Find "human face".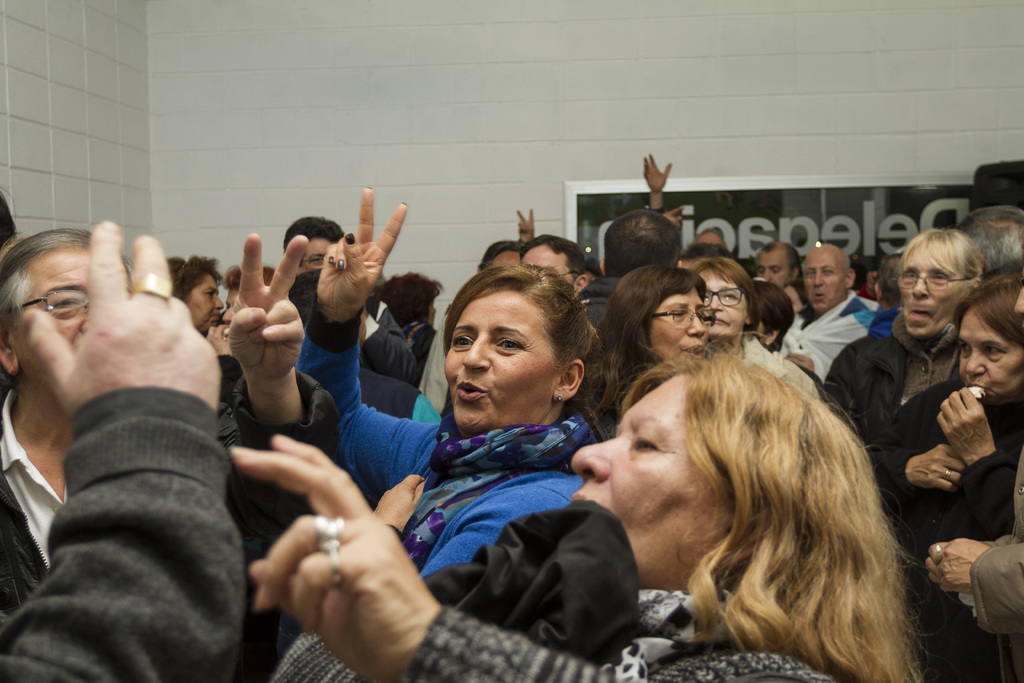
<bbox>755, 245, 790, 288</bbox>.
